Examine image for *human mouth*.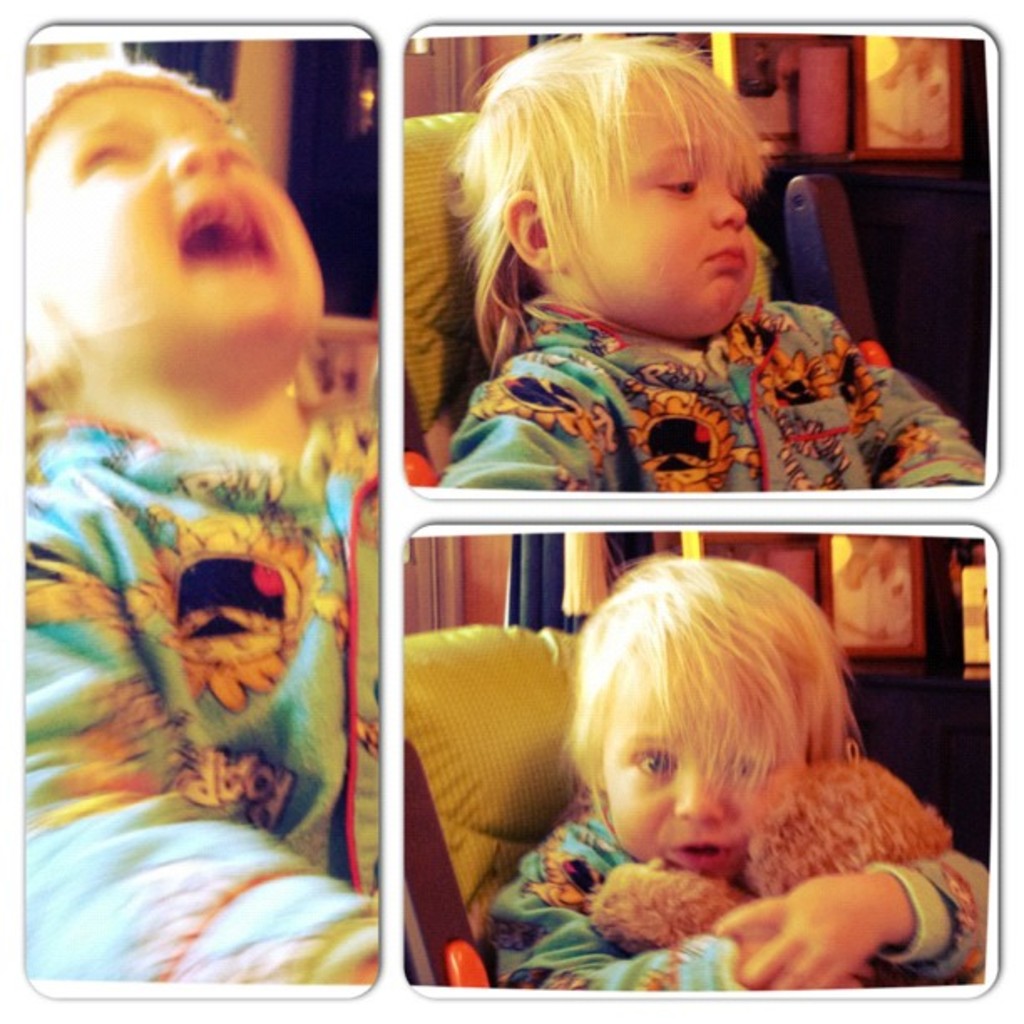
Examination result: <region>663, 835, 735, 870</region>.
